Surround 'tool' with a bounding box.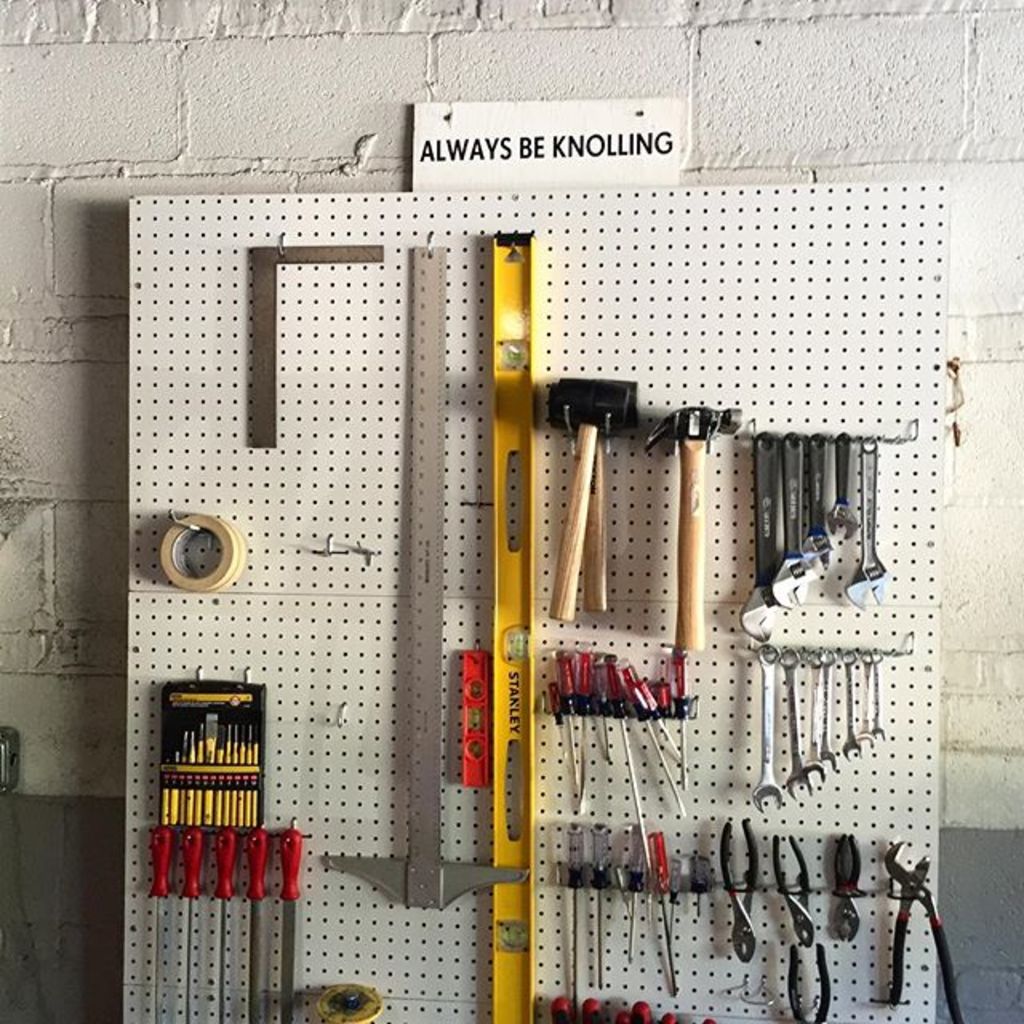
<box>579,821,618,986</box>.
